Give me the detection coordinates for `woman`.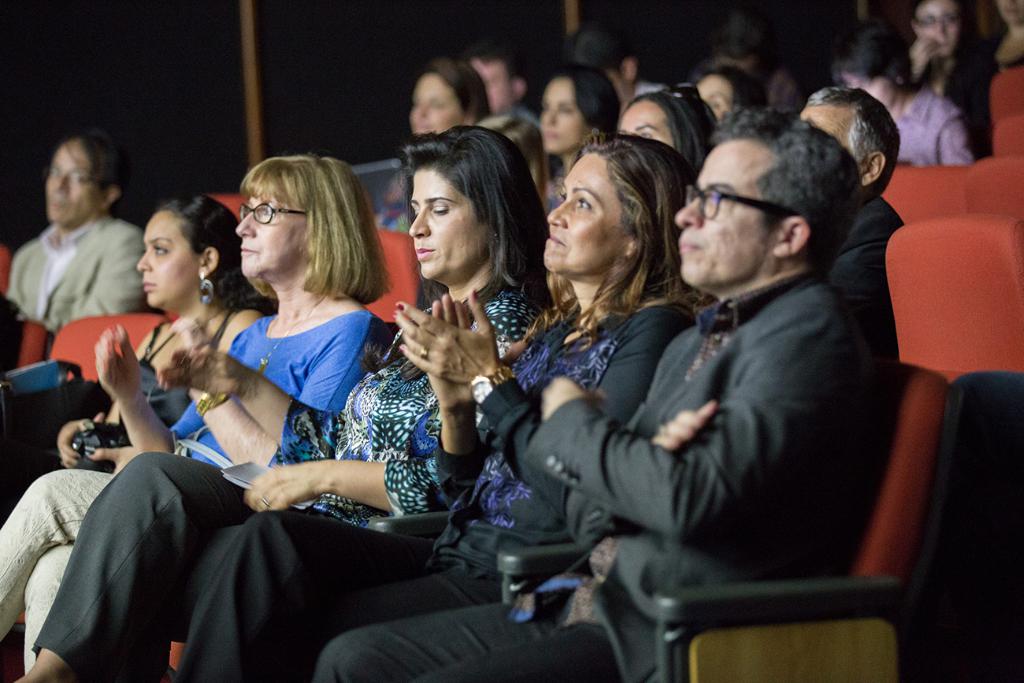
locate(177, 135, 710, 682).
